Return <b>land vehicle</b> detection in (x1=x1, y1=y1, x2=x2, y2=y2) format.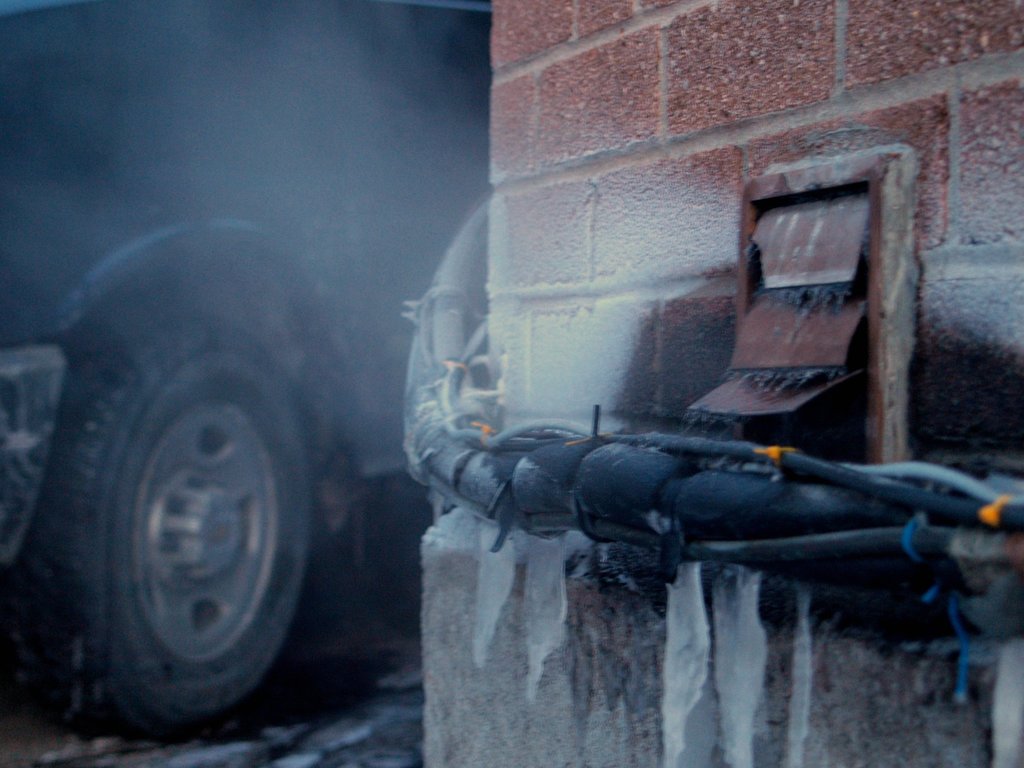
(x1=0, y1=0, x2=491, y2=733).
